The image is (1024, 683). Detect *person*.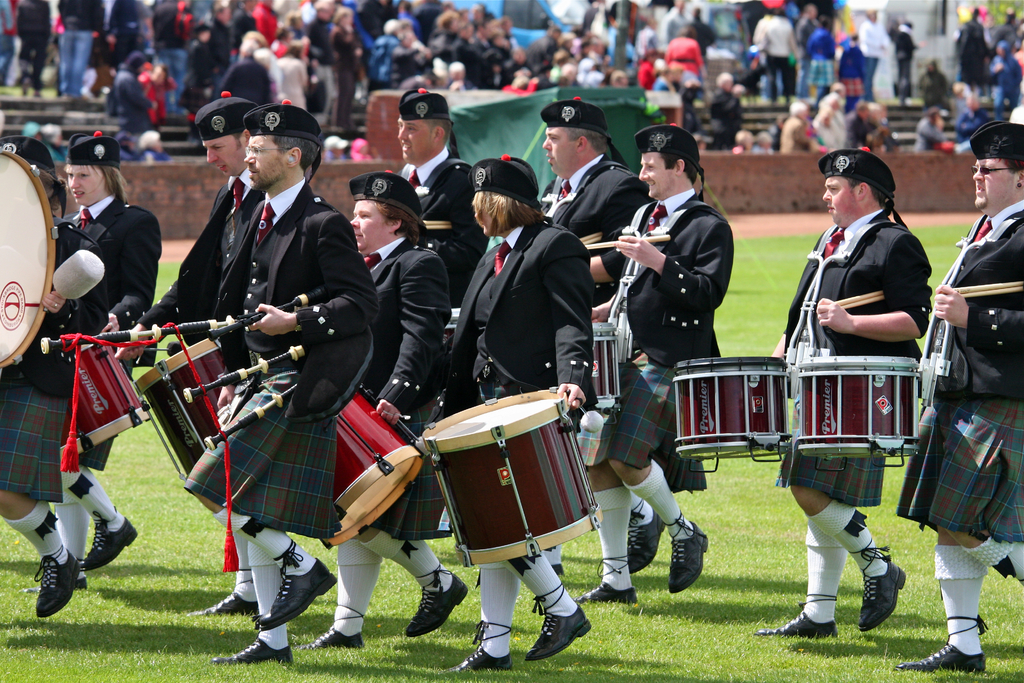
Detection: Rect(899, 122, 1023, 674).
